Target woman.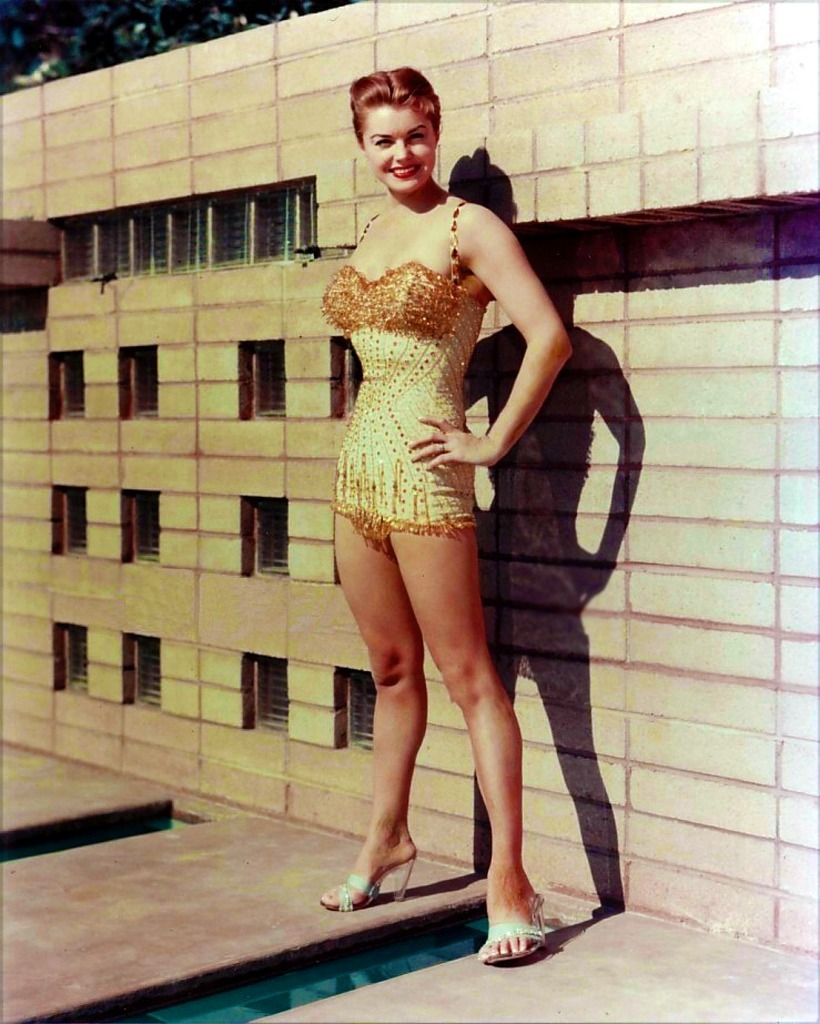
Target region: 270:87:614:917.
